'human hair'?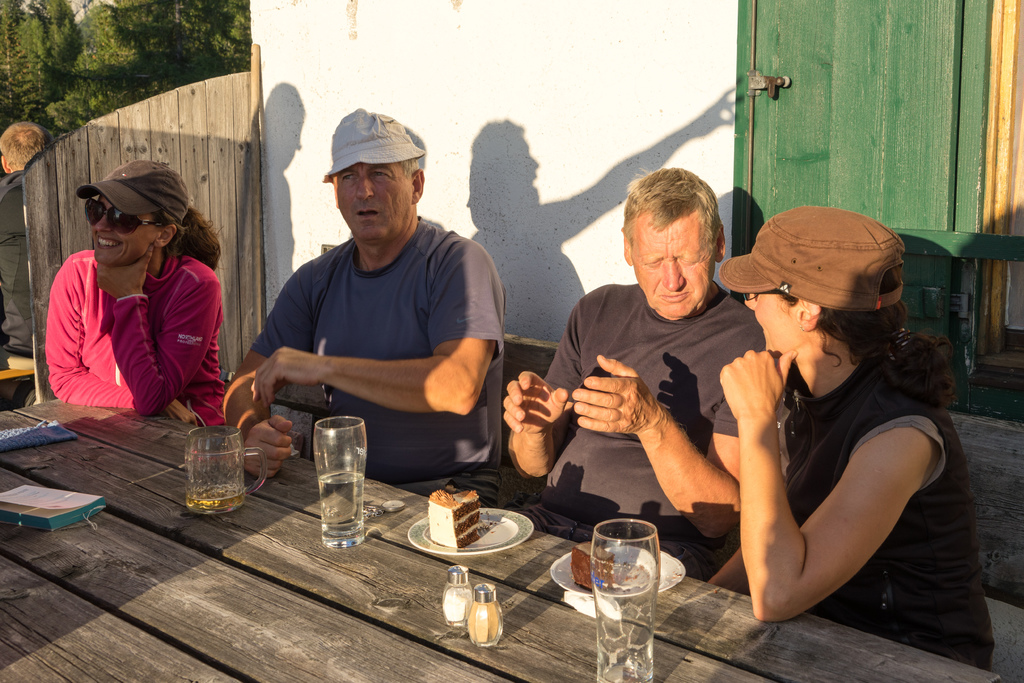
rect(624, 173, 726, 269)
